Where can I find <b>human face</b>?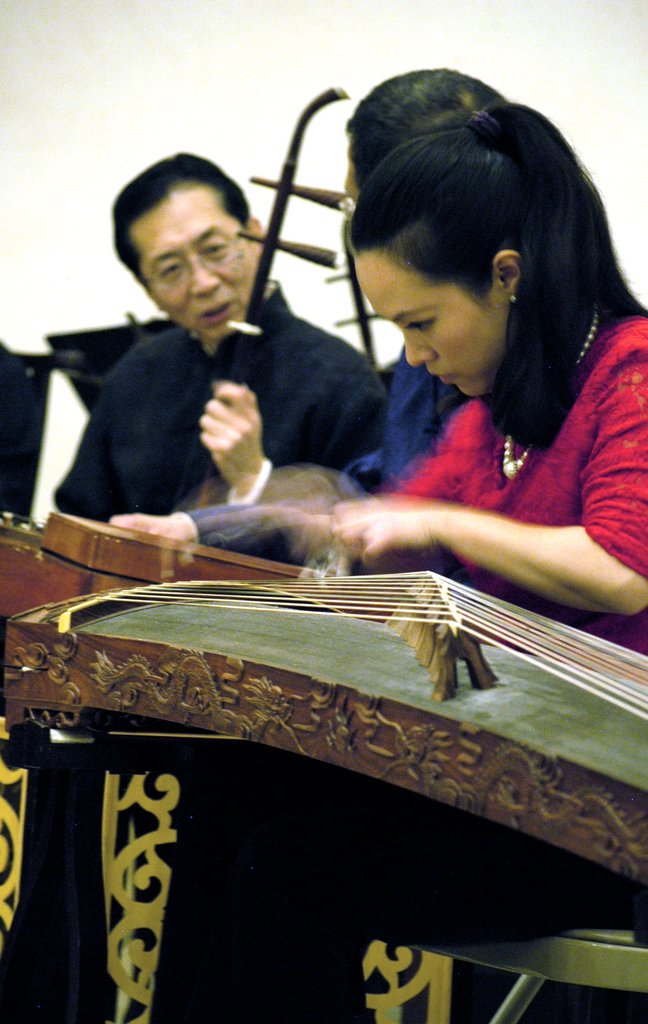
You can find it at 124/185/258/342.
